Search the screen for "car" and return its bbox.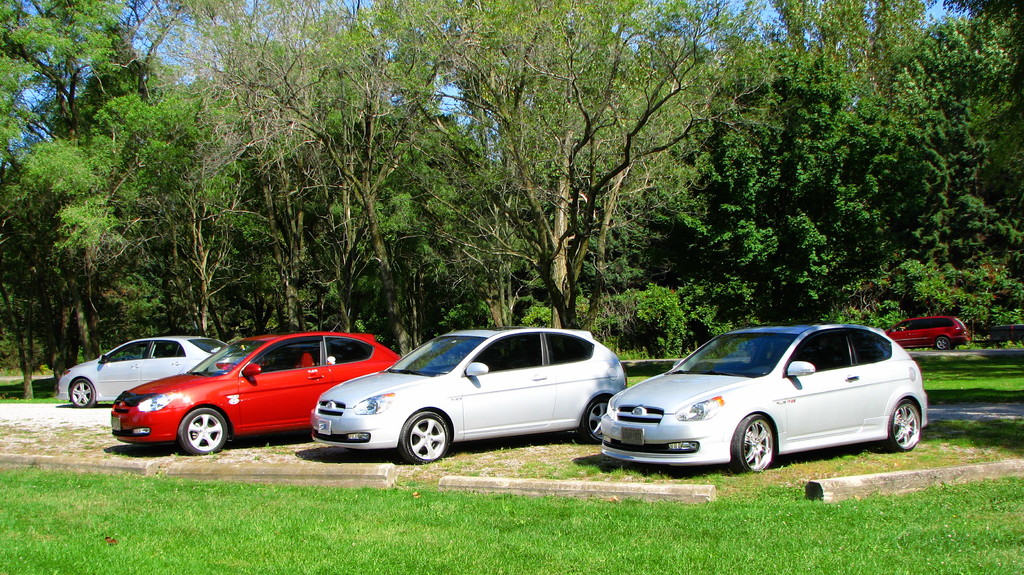
Found: select_region(51, 328, 250, 406).
